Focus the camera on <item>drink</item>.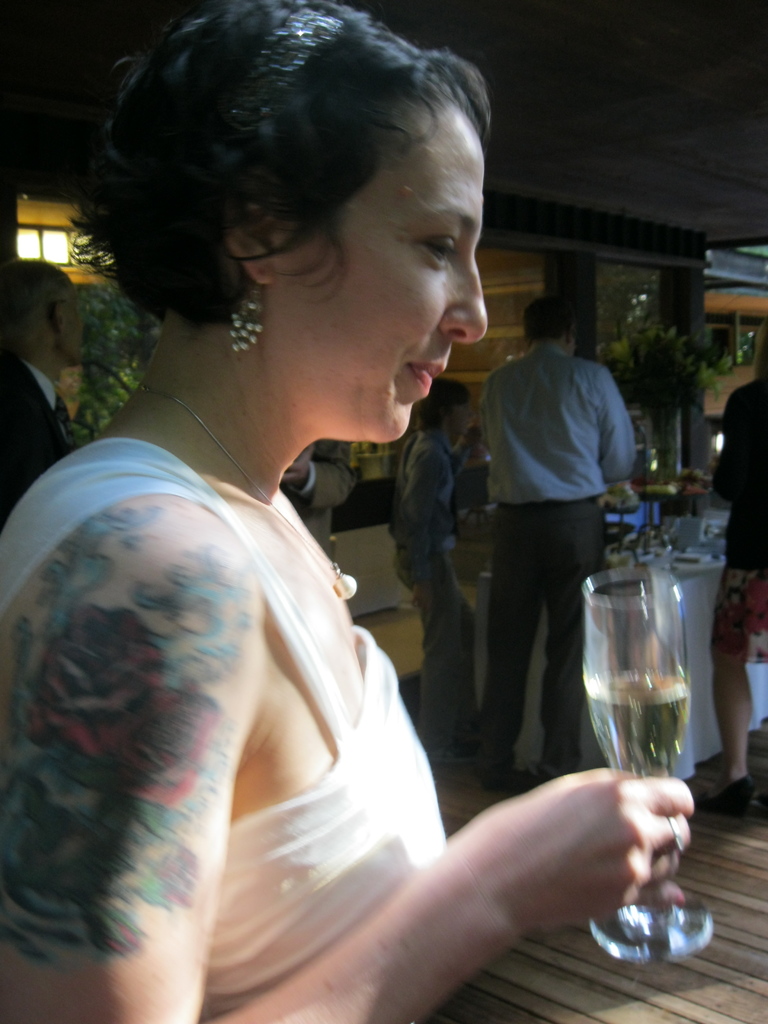
Focus region: 582/669/689/780.
